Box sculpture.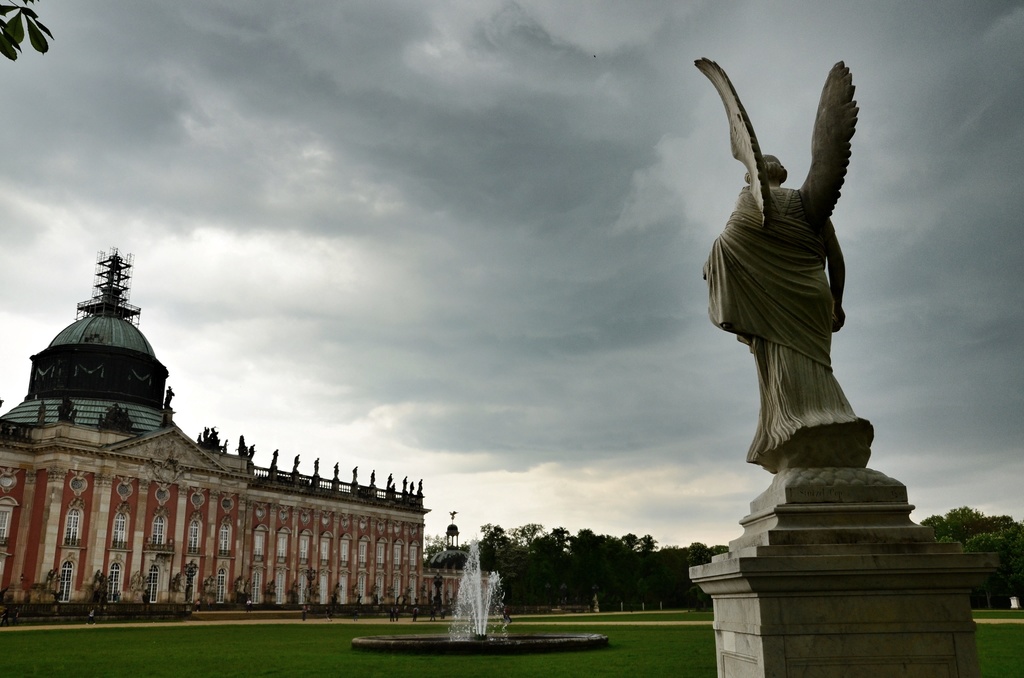
select_region(332, 461, 340, 477).
